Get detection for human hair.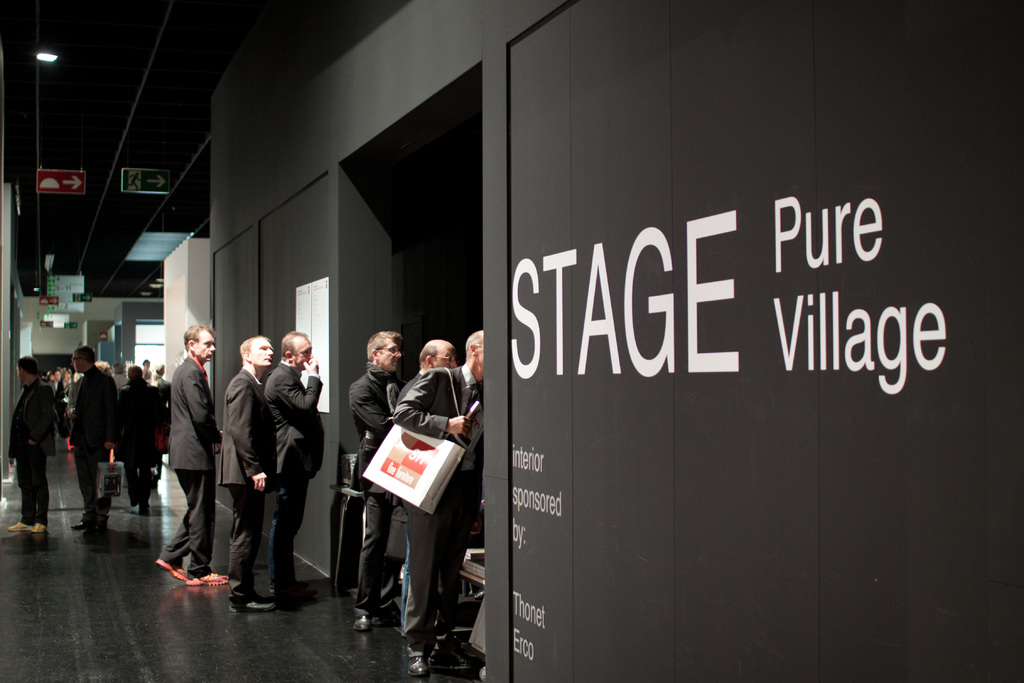
Detection: l=467, t=332, r=485, b=361.
